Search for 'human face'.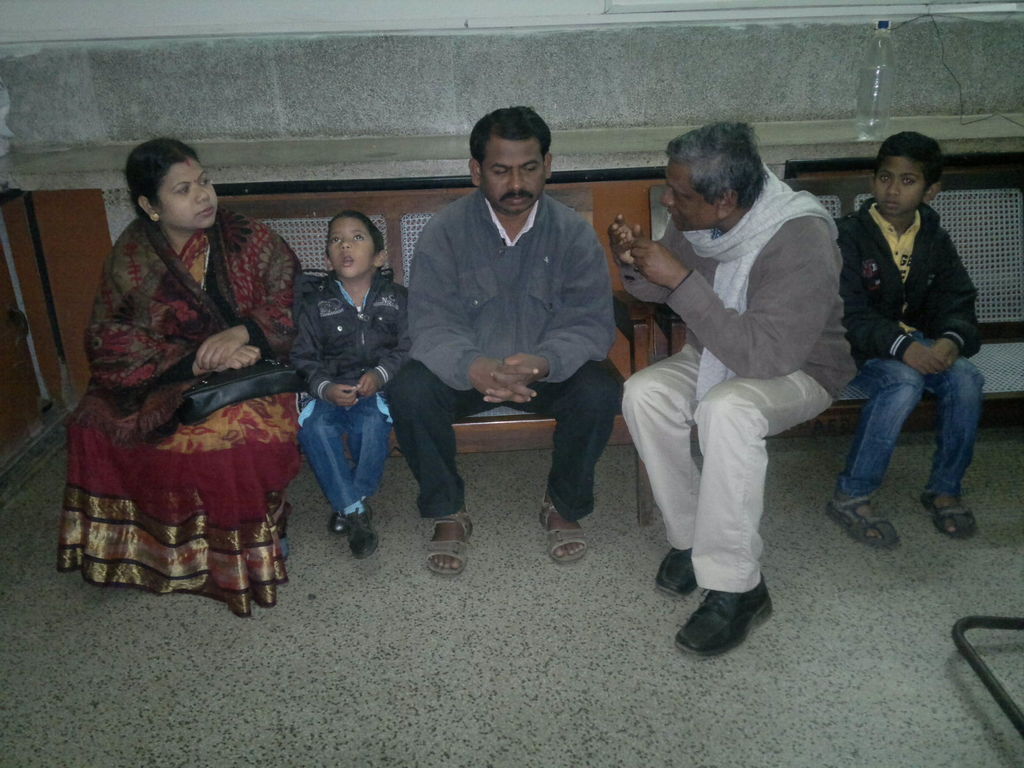
Found at 661/159/723/234.
